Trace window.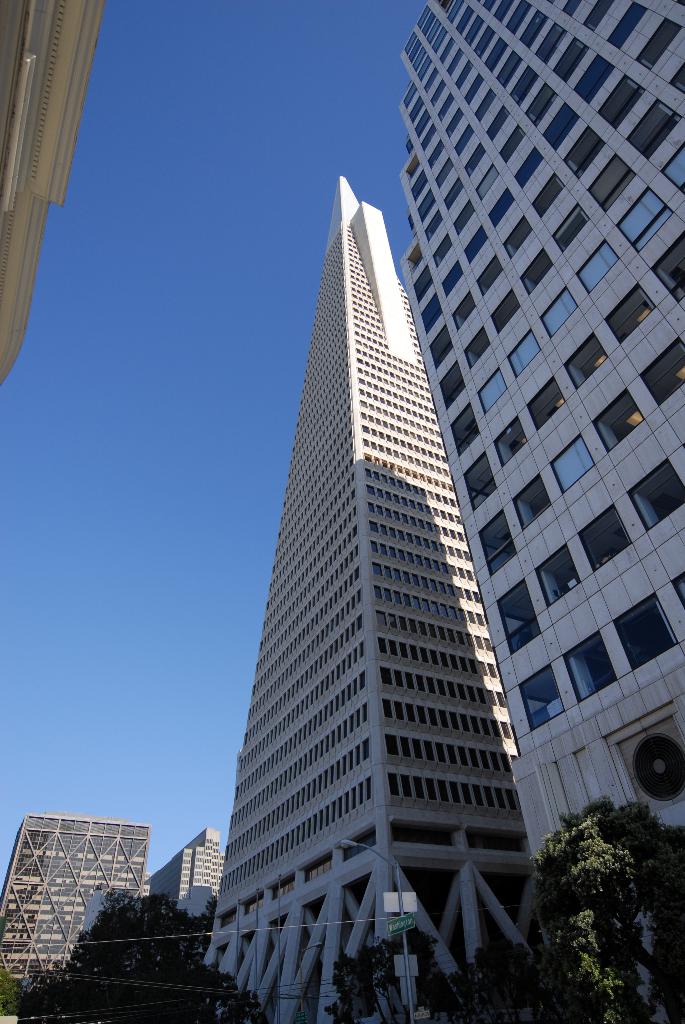
Traced to bbox(294, 433, 367, 472).
